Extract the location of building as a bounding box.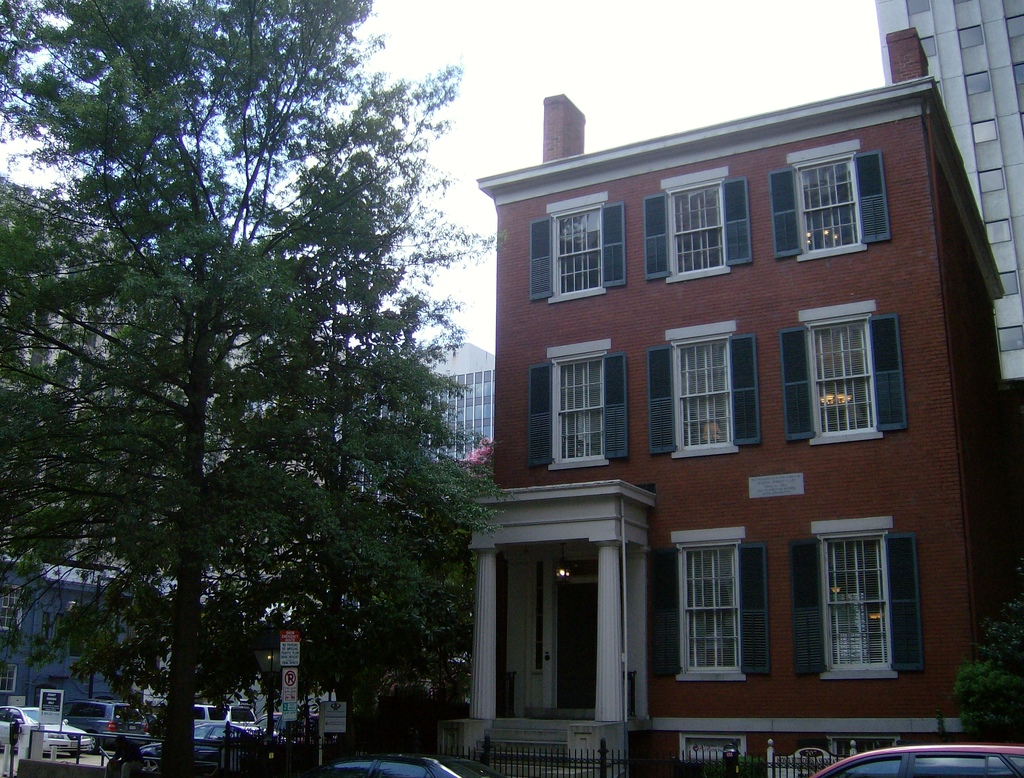
<bbox>876, 0, 1023, 379</bbox>.
